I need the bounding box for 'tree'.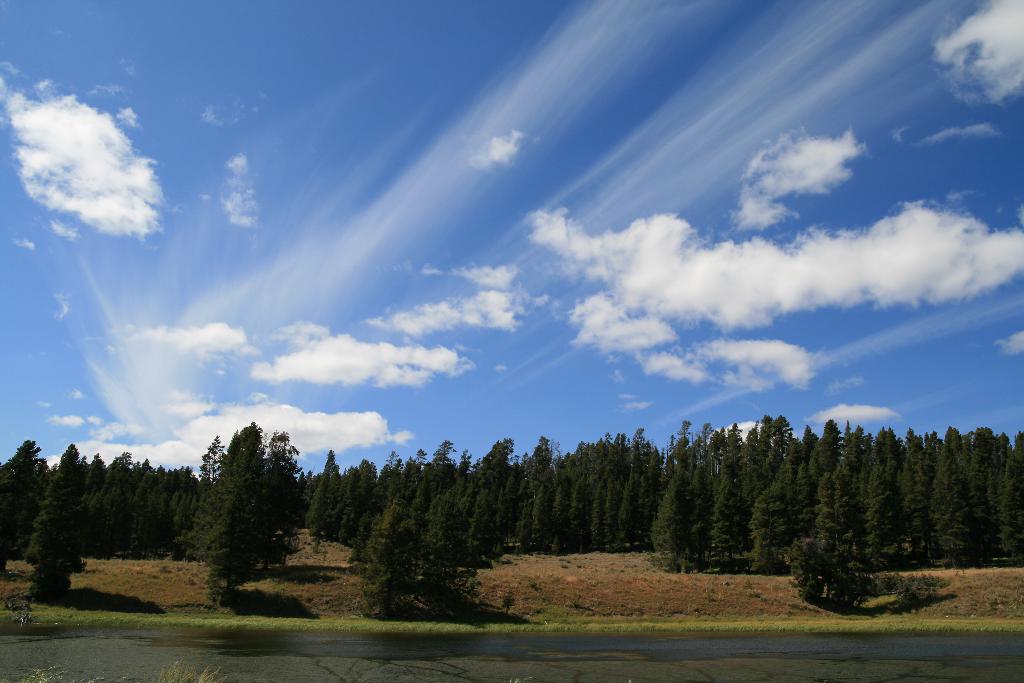
Here it is: x1=791, y1=473, x2=879, y2=610.
